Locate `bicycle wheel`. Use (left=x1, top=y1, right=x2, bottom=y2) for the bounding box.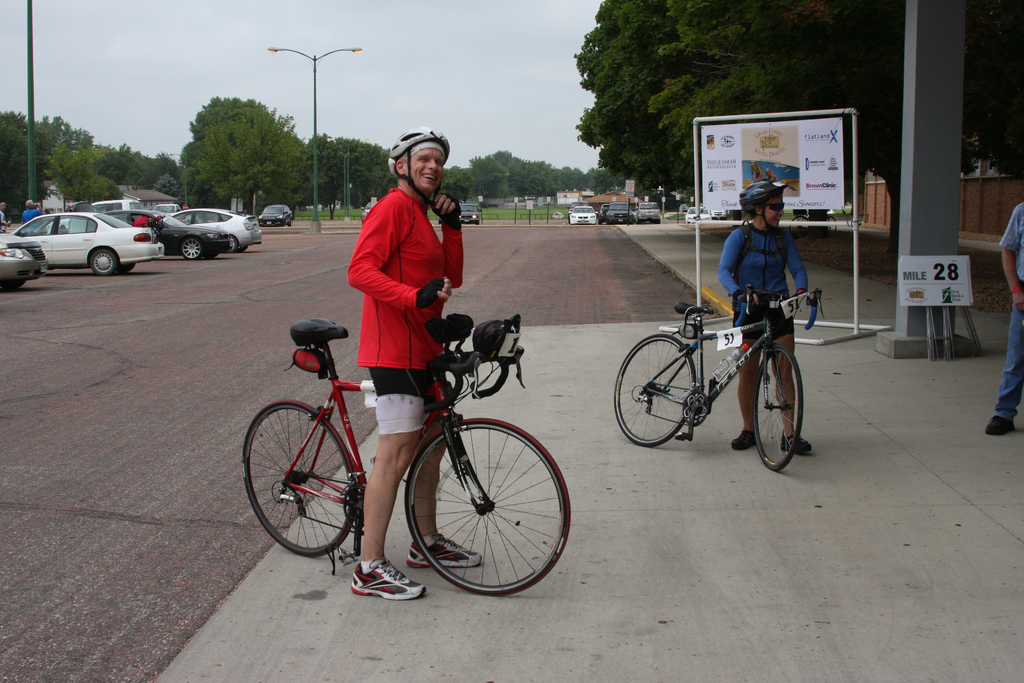
(left=396, top=421, right=564, bottom=598).
